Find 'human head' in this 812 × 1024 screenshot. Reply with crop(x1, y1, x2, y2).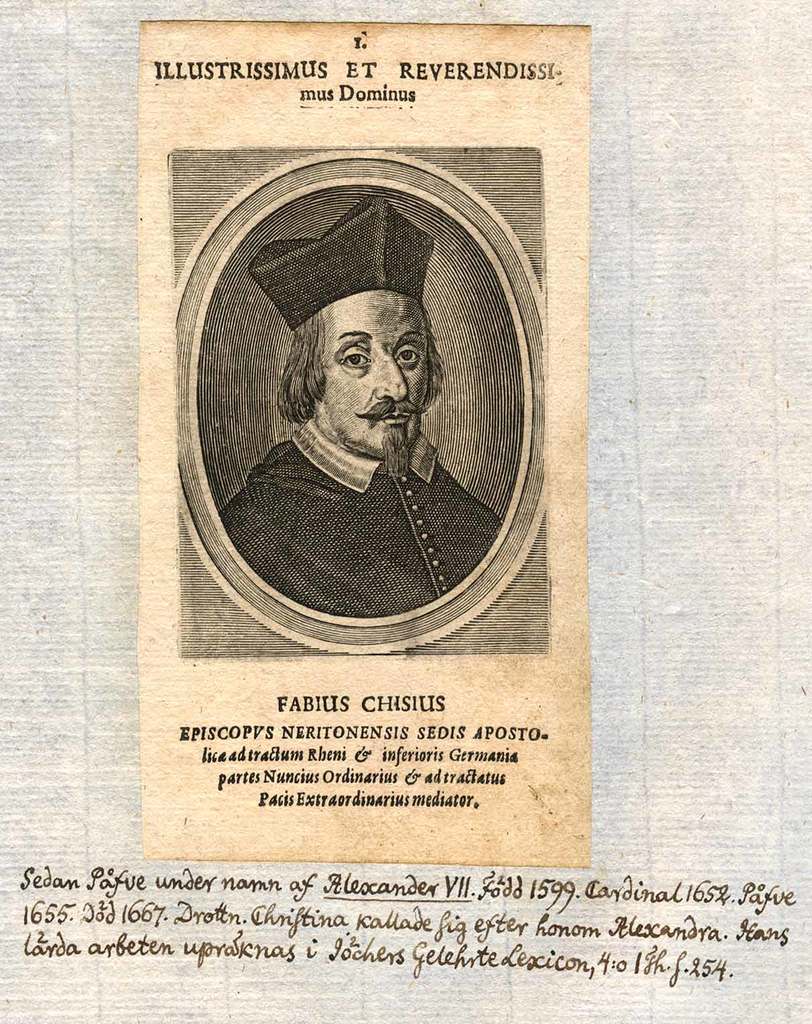
crop(275, 271, 462, 467).
